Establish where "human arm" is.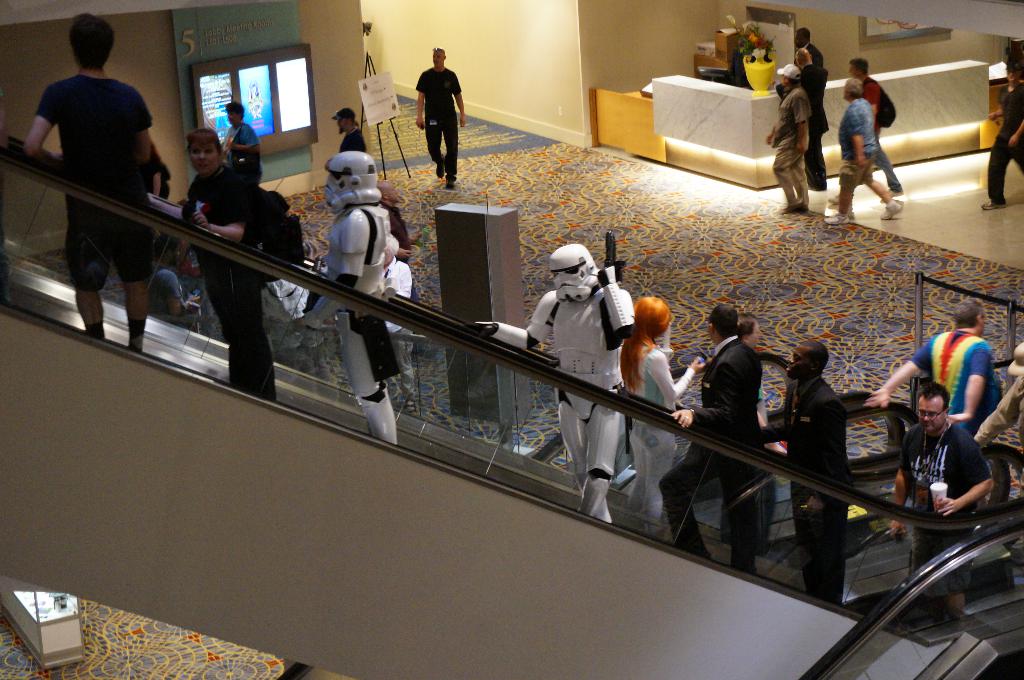
Established at crop(843, 108, 868, 171).
